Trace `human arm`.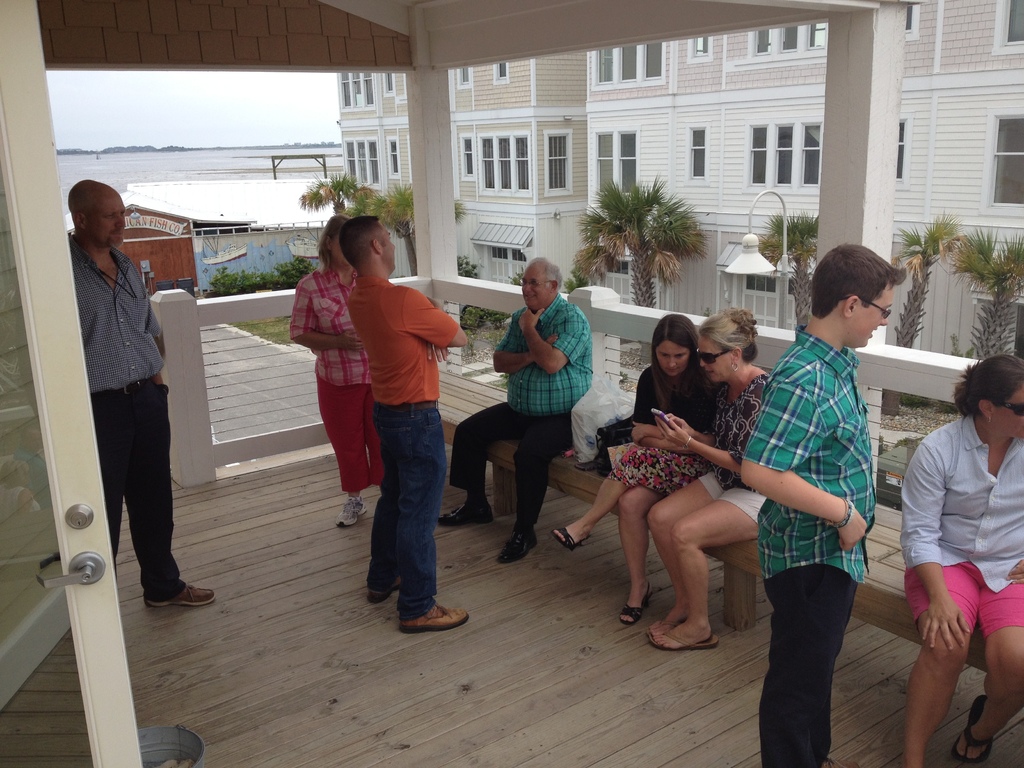
Traced to 625, 378, 703, 459.
